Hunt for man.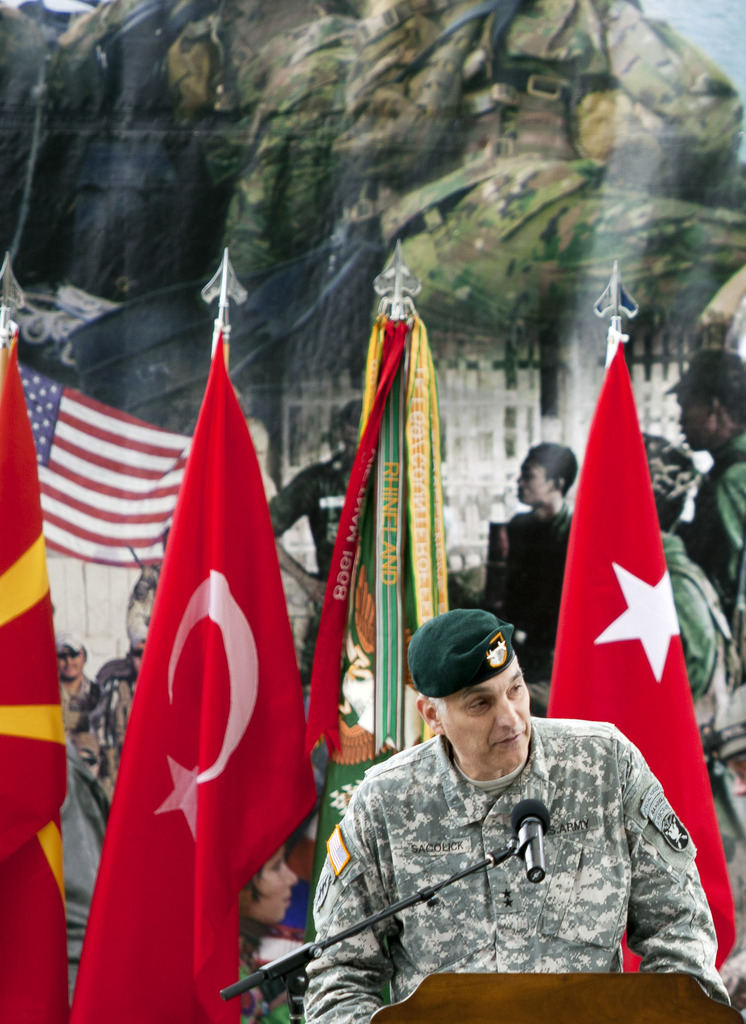
Hunted down at <box>55,634,104,734</box>.
